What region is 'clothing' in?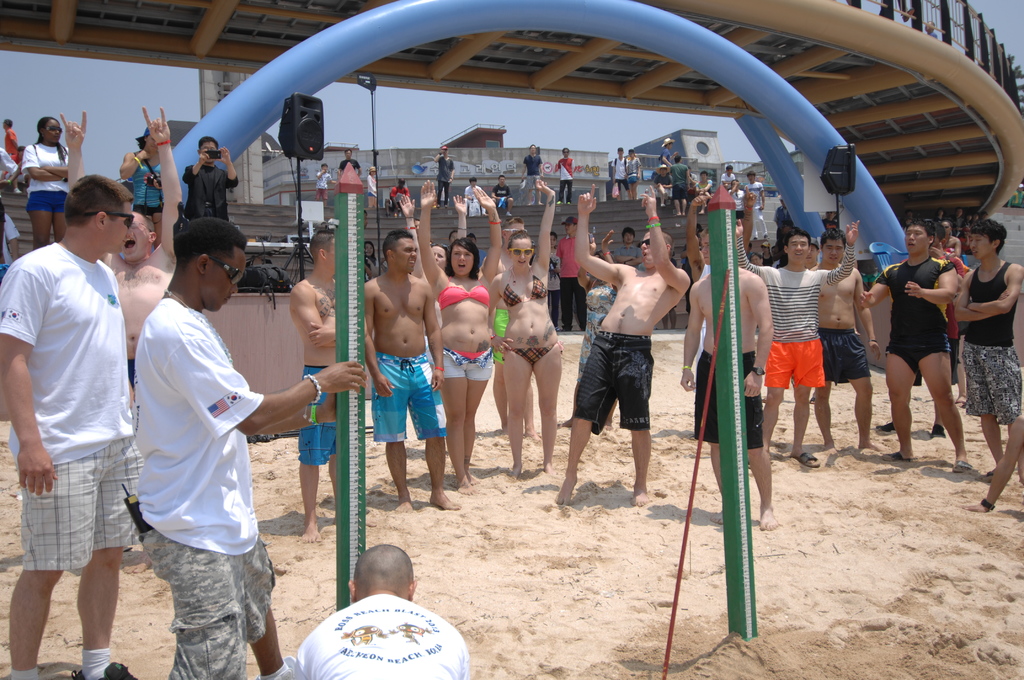
[664, 151, 687, 215].
